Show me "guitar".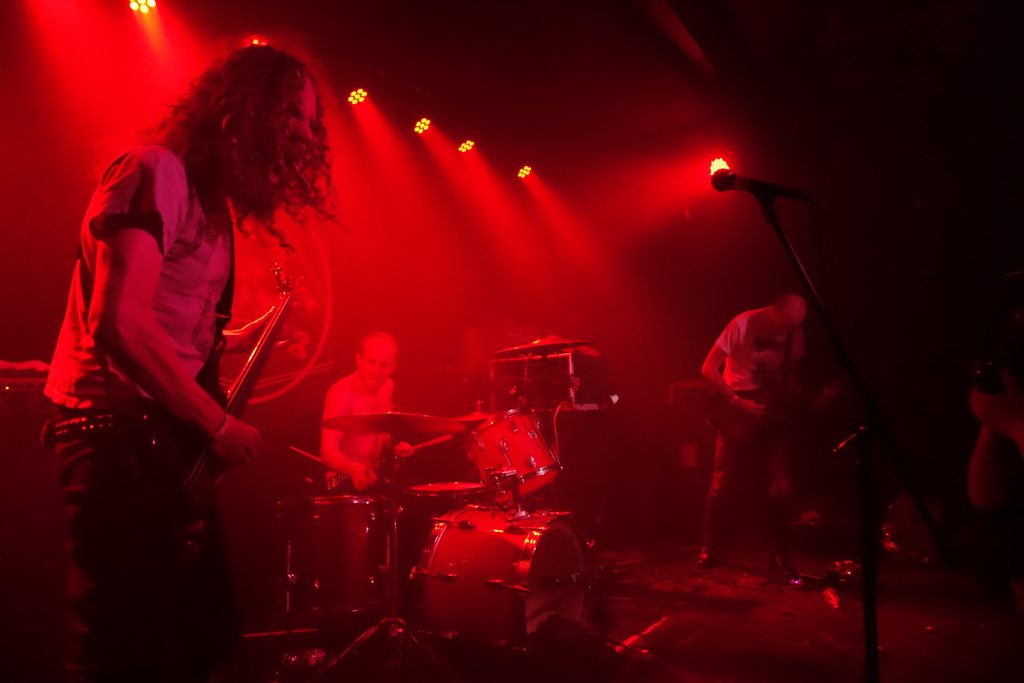
"guitar" is here: crop(706, 357, 852, 448).
